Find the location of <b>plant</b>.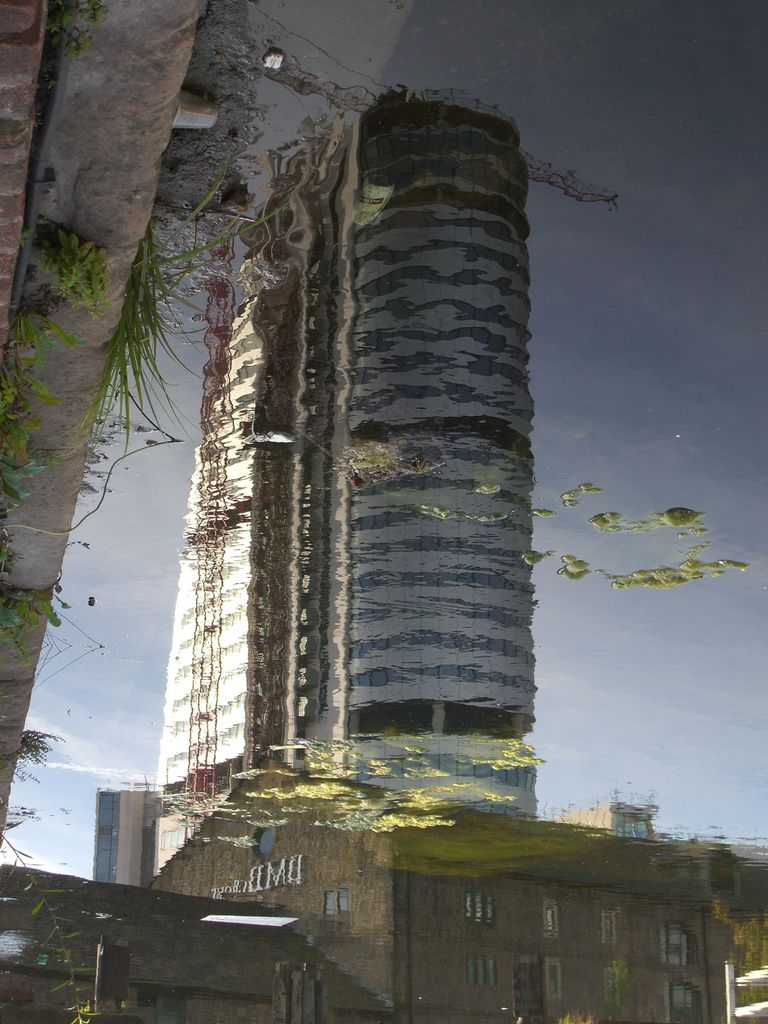
Location: {"left": 0, "top": 825, "right": 104, "bottom": 1023}.
